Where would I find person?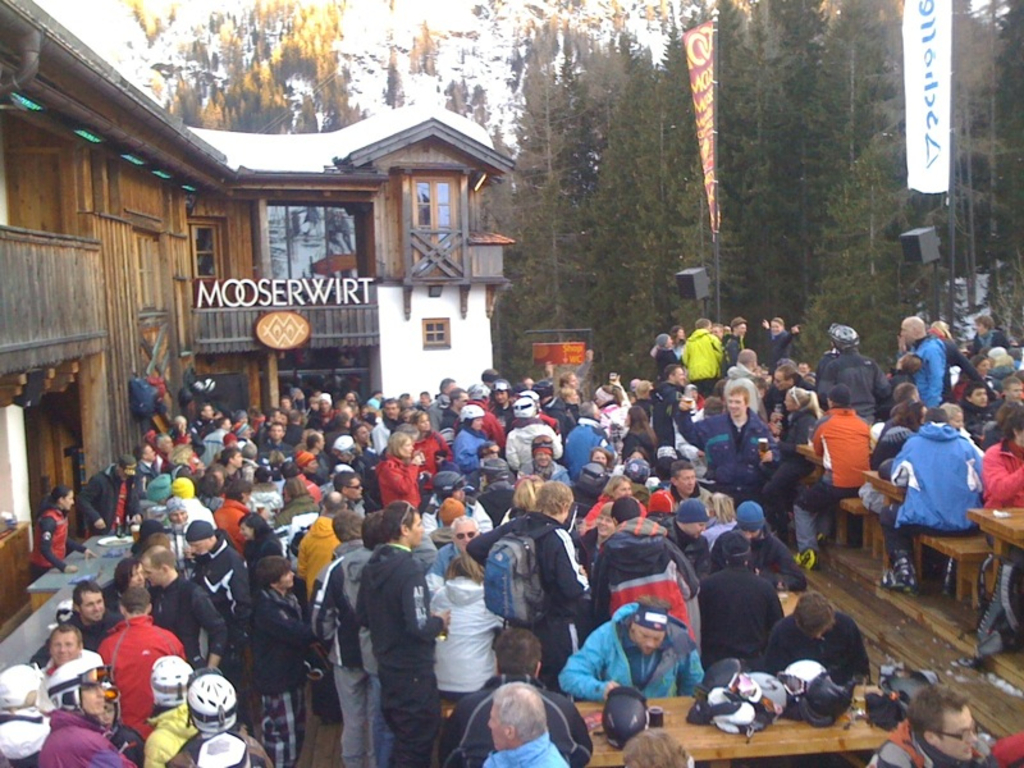
At BBox(76, 452, 145, 535).
